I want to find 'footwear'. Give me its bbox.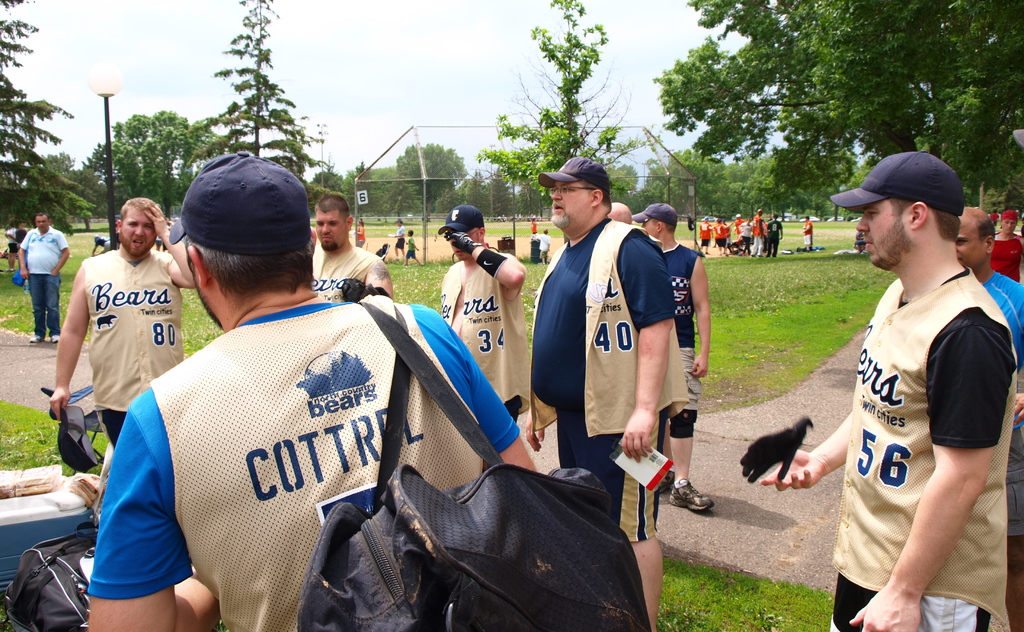
bbox=[49, 335, 60, 346].
